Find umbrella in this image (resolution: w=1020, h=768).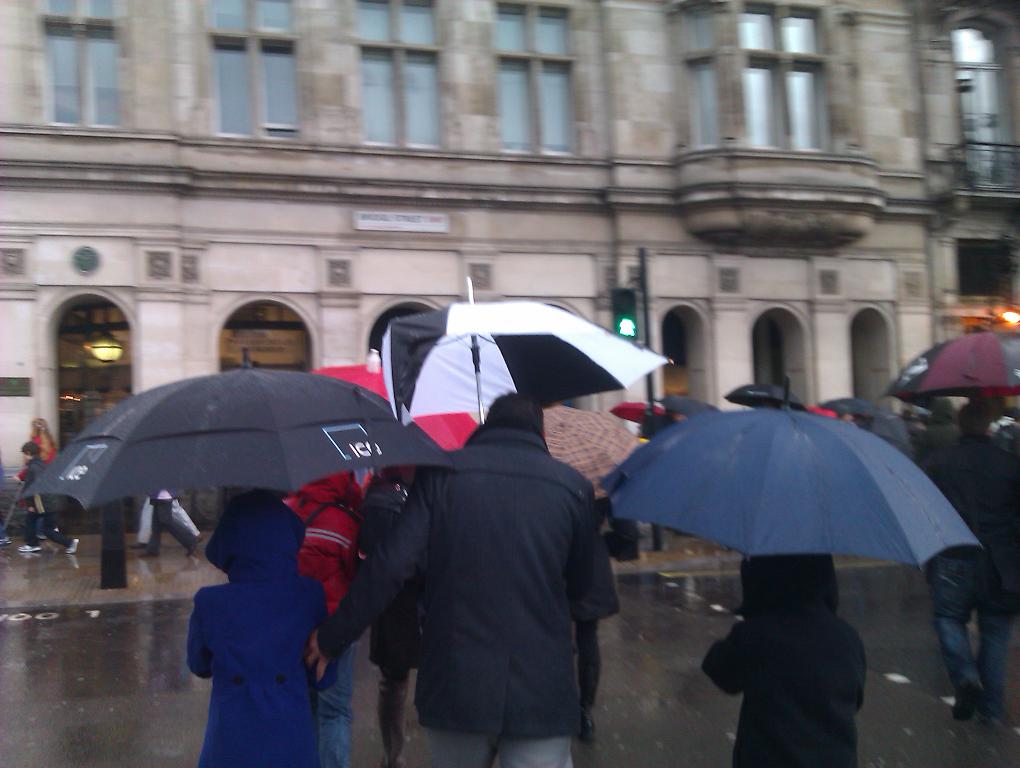
852,406,923,462.
